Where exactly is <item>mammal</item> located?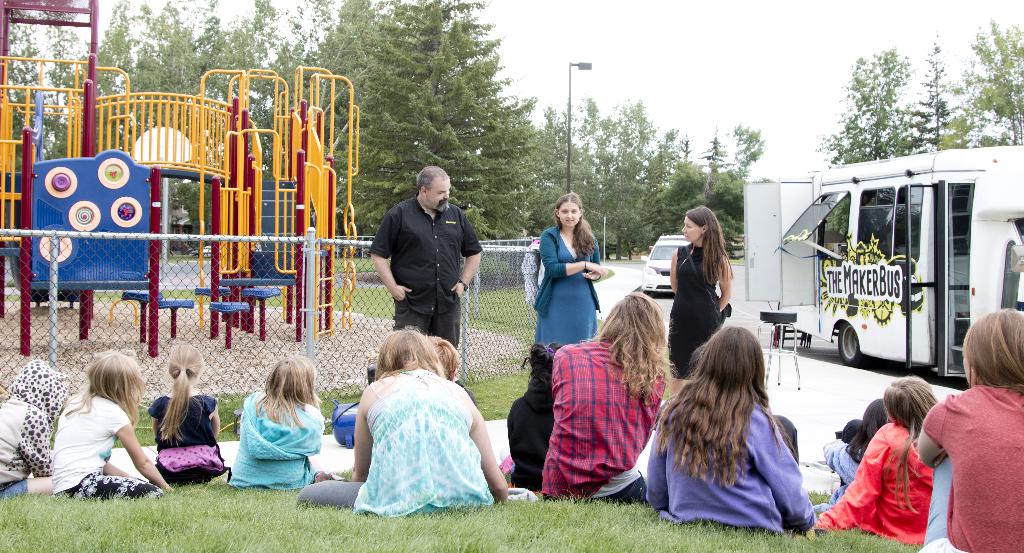
Its bounding box is bbox=[917, 304, 1023, 552].
